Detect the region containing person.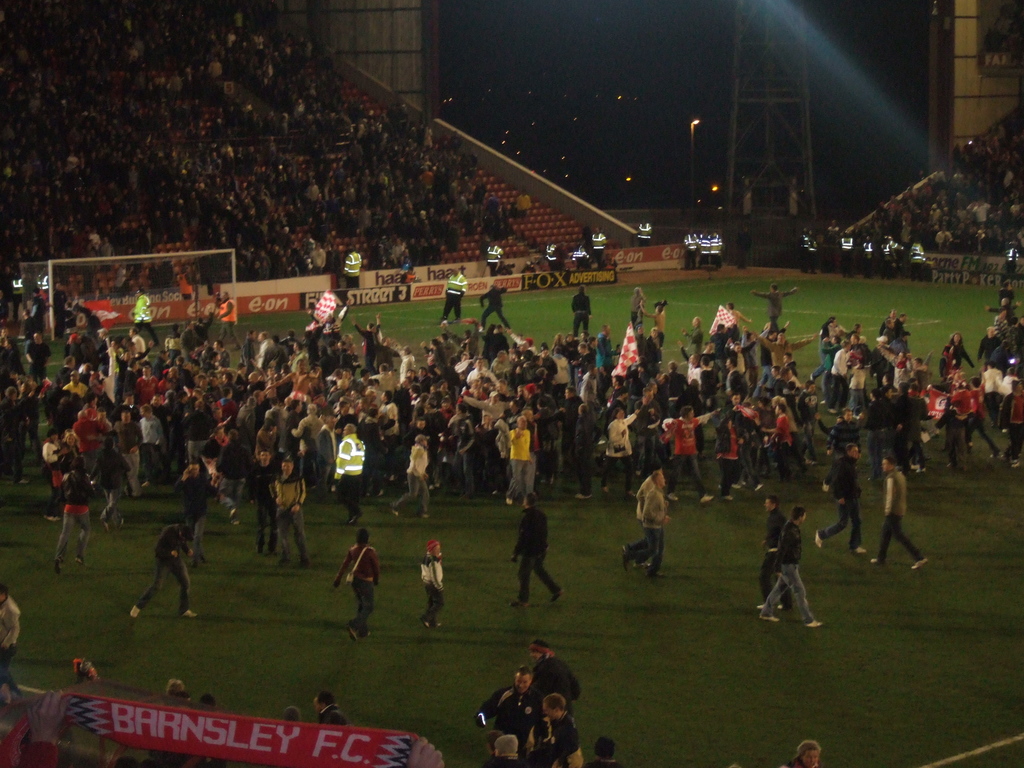
l=632, t=285, r=643, b=337.
